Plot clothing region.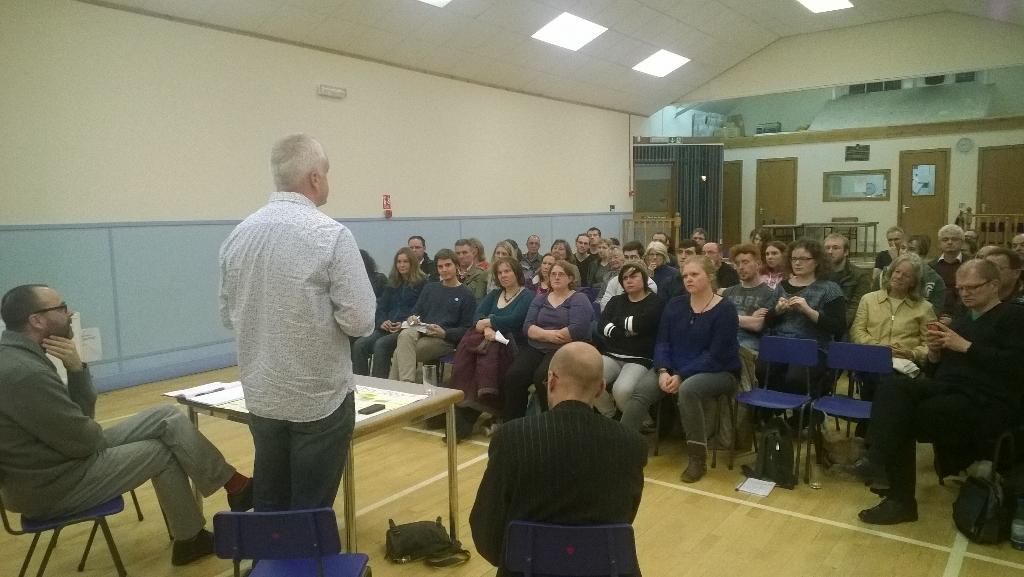
Plotted at <region>572, 254, 602, 281</region>.
